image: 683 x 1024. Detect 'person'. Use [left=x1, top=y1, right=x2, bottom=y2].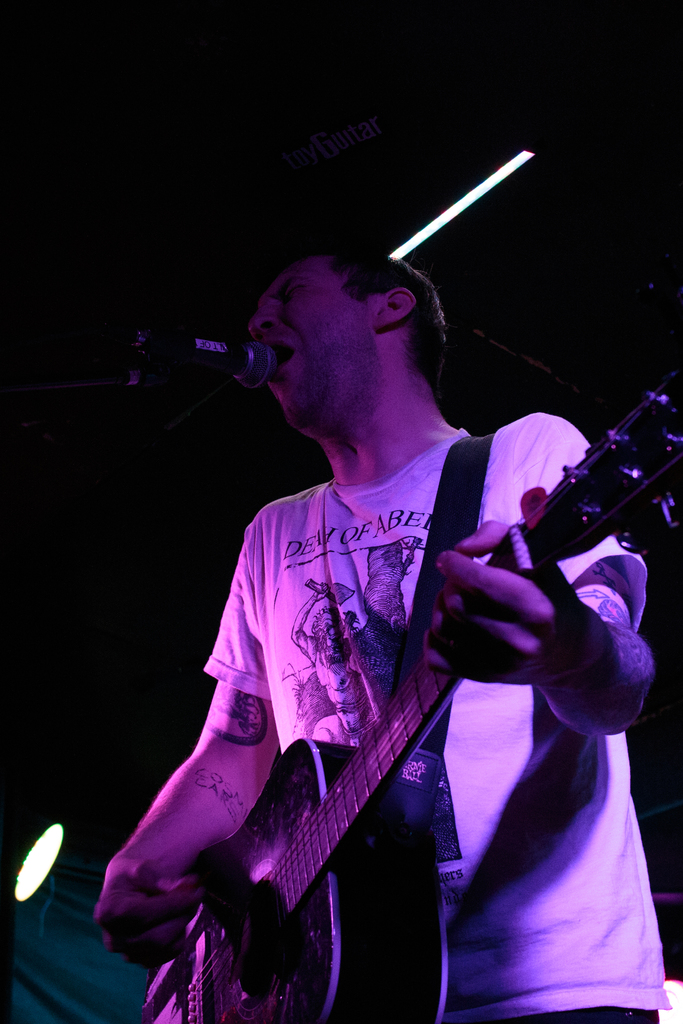
[left=88, top=246, right=682, bottom=1021].
